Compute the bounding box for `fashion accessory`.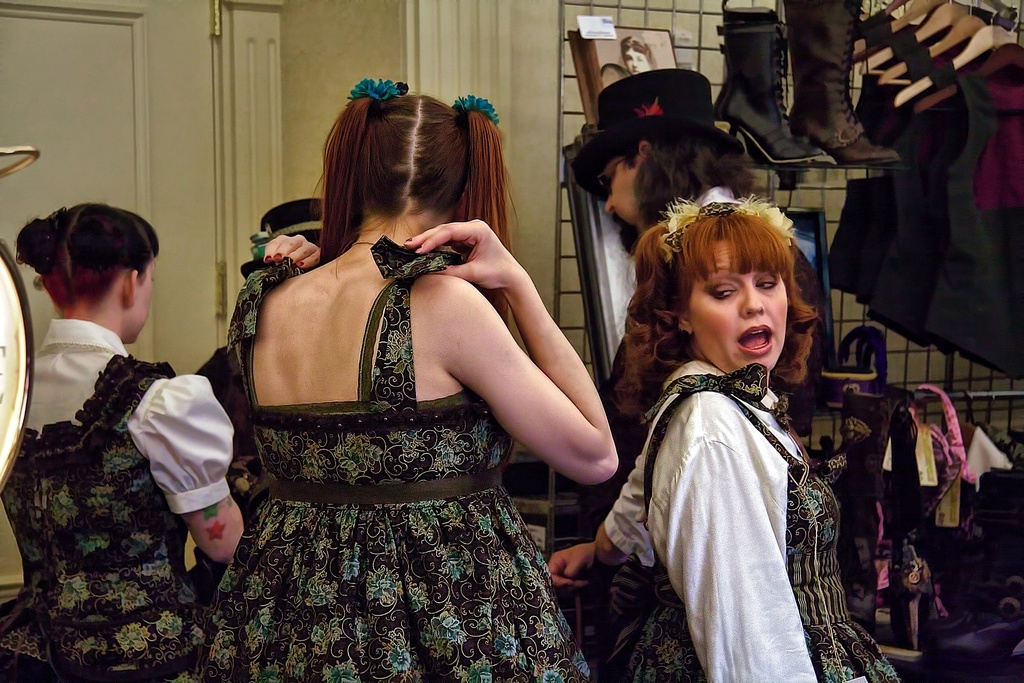
pyautogui.locateOnScreen(571, 70, 752, 190).
